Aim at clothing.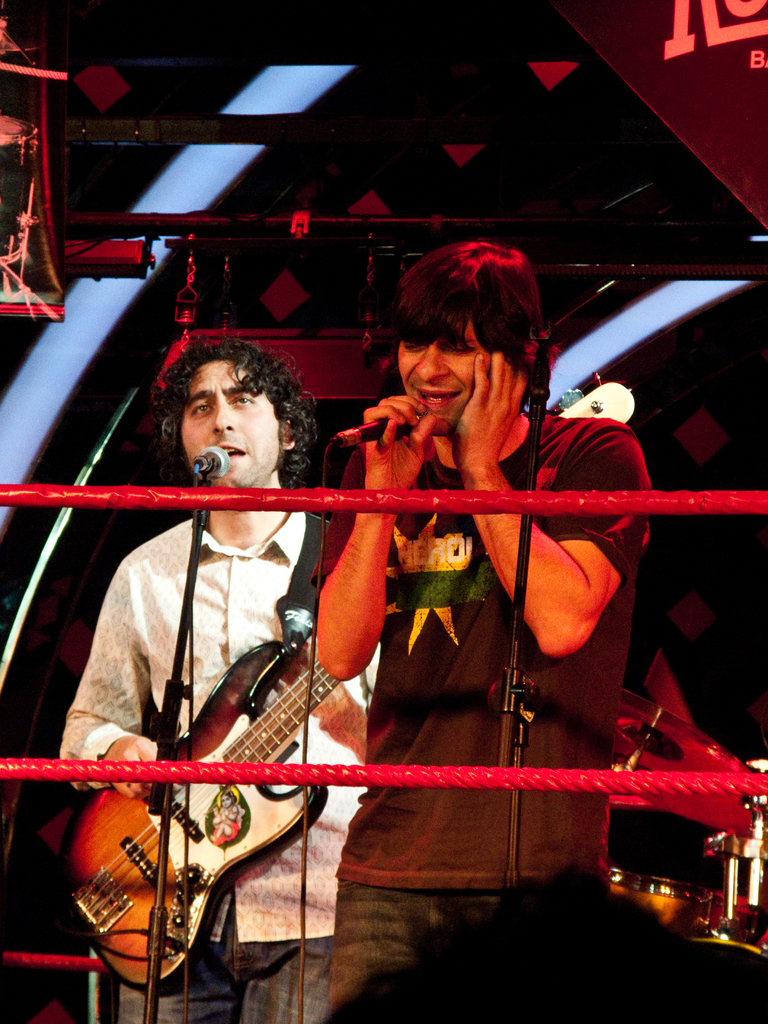
Aimed at BBox(309, 414, 664, 1005).
